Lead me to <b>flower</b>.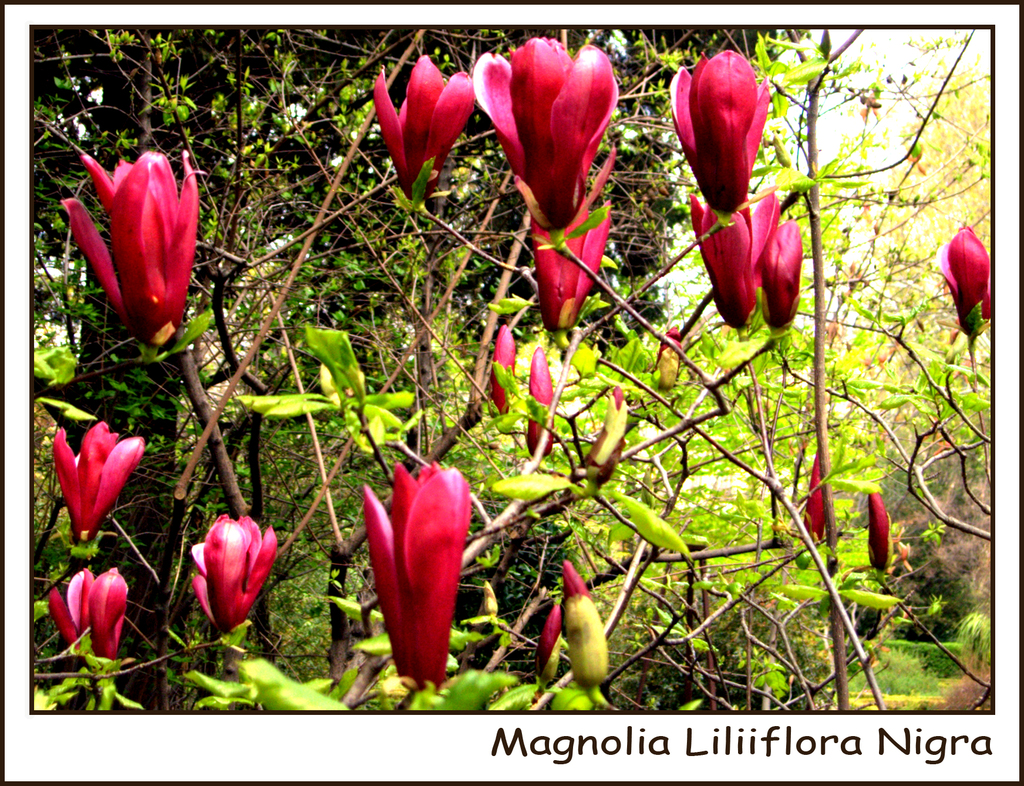
Lead to l=60, t=148, r=207, b=351.
